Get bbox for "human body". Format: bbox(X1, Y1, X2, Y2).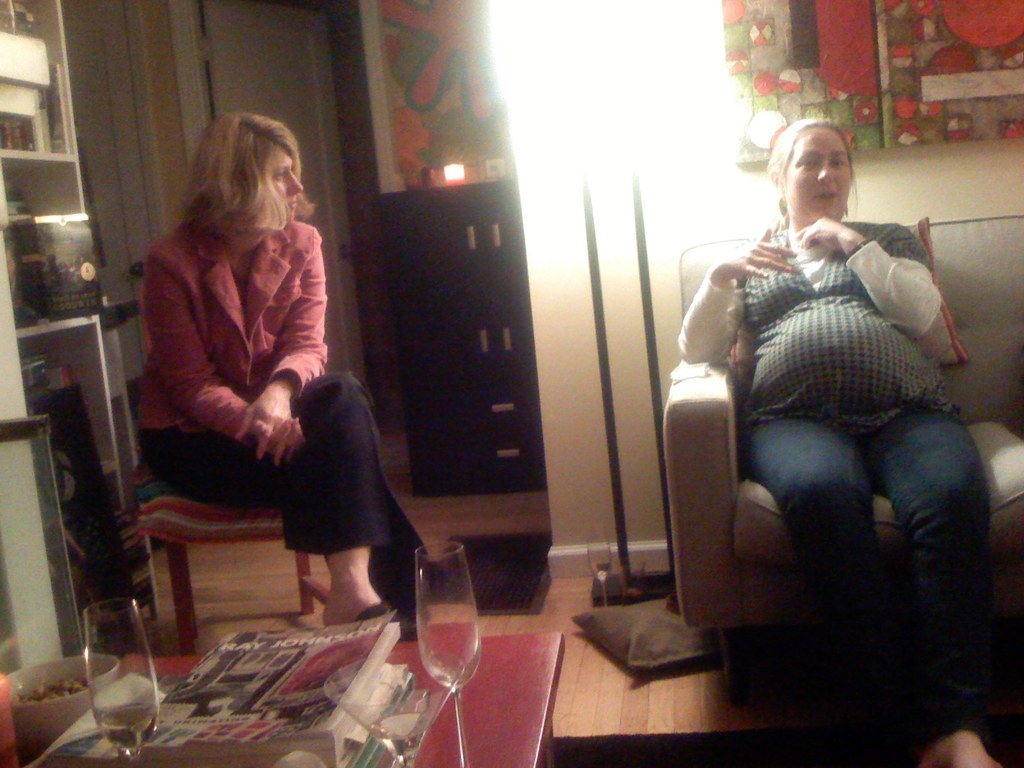
bbox(674, 214, 1001, 767).
